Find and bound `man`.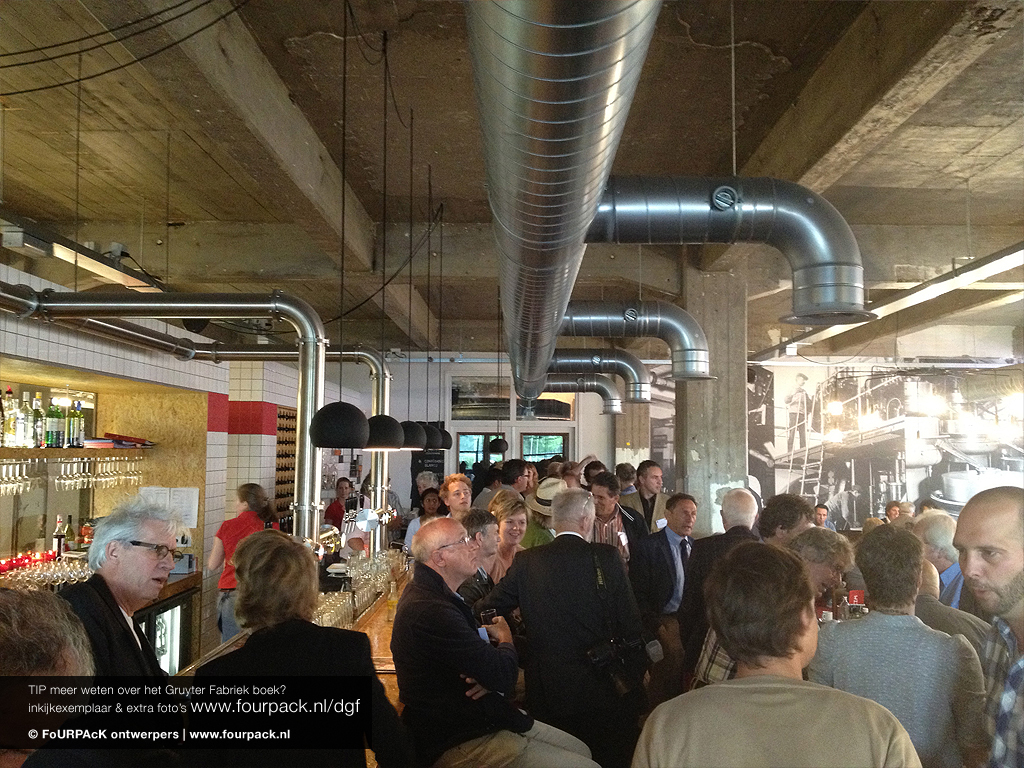
Bound: (x1=778, y1=366, x2=816, y2=453).
